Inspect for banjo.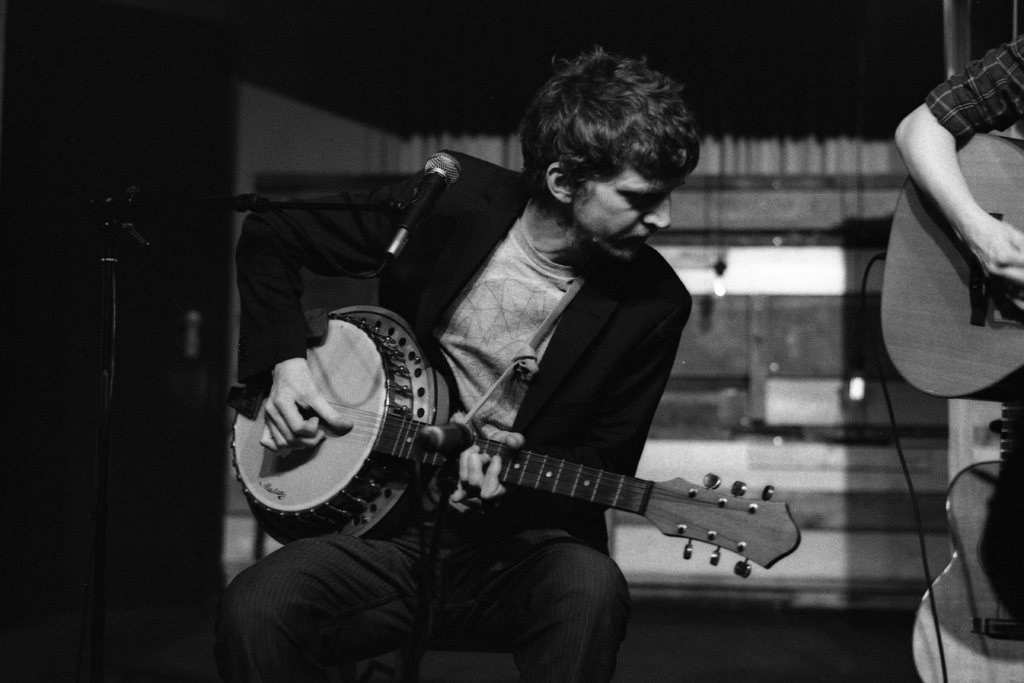
Inspection: x1=253, y1=300, x2=762, y2=577.
